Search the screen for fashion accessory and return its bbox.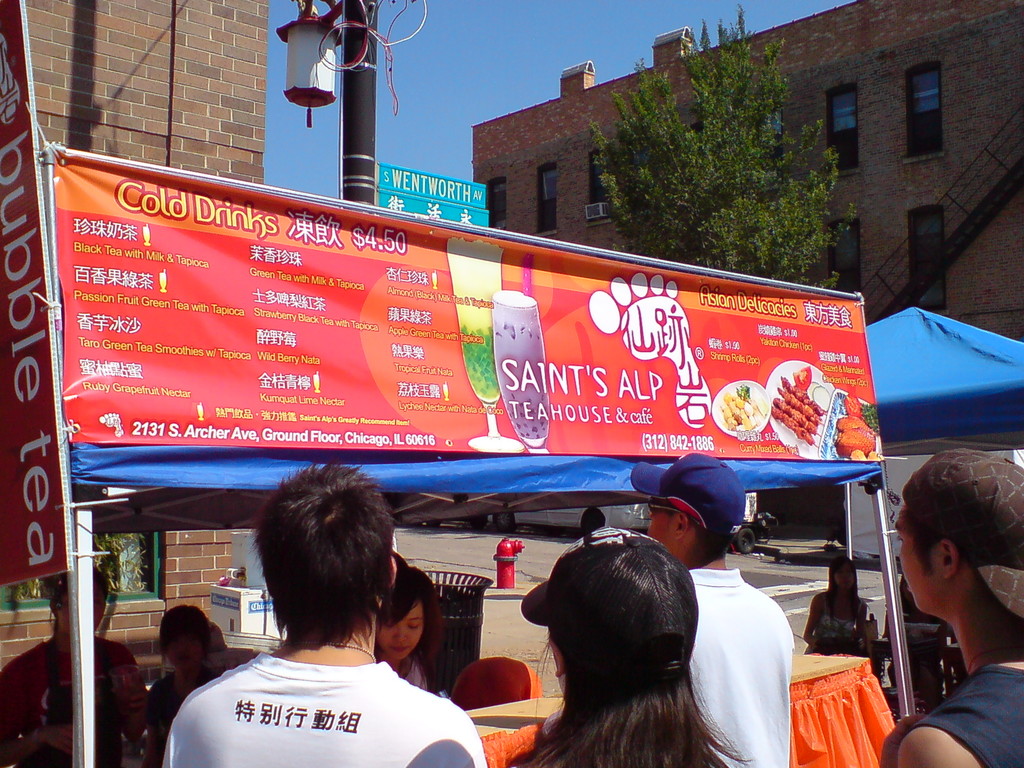
Found: 899, 447, 1023, 621.
